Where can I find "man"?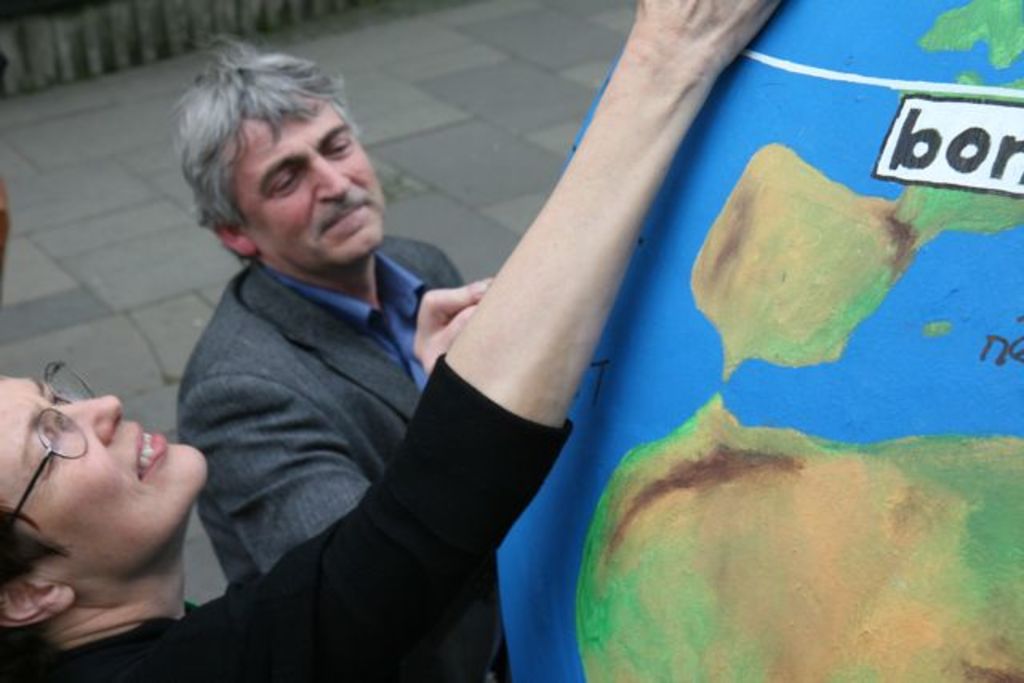
You can find it at 122, 59, 523, 662.
